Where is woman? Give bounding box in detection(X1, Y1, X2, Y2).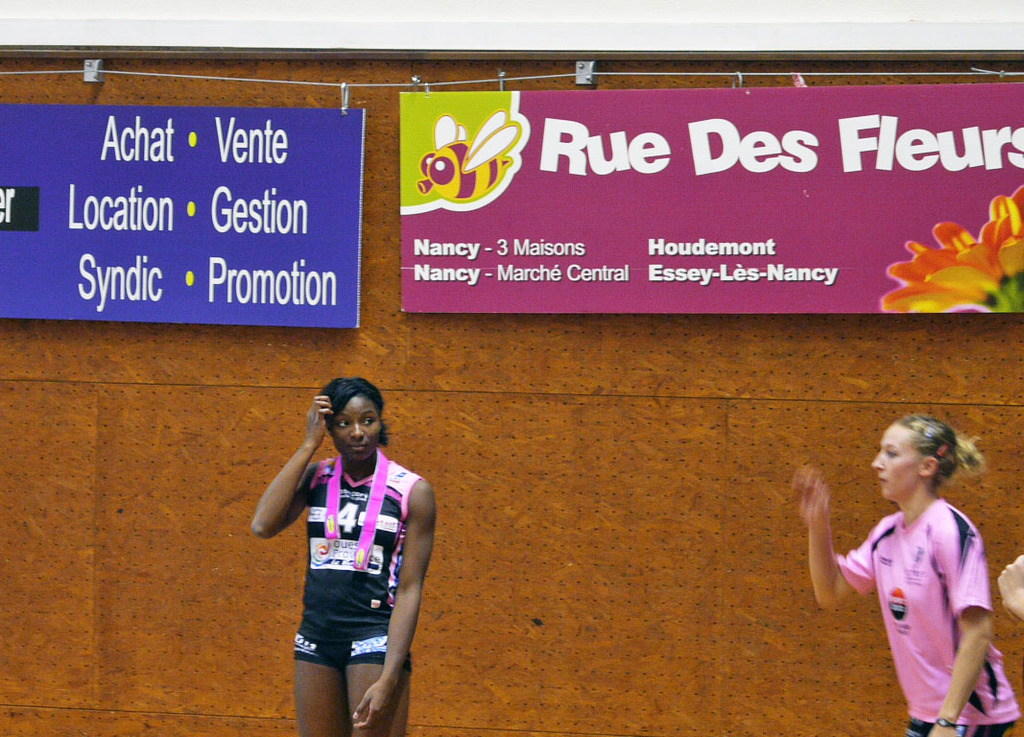
detection(791, 413, 1023, 736).
